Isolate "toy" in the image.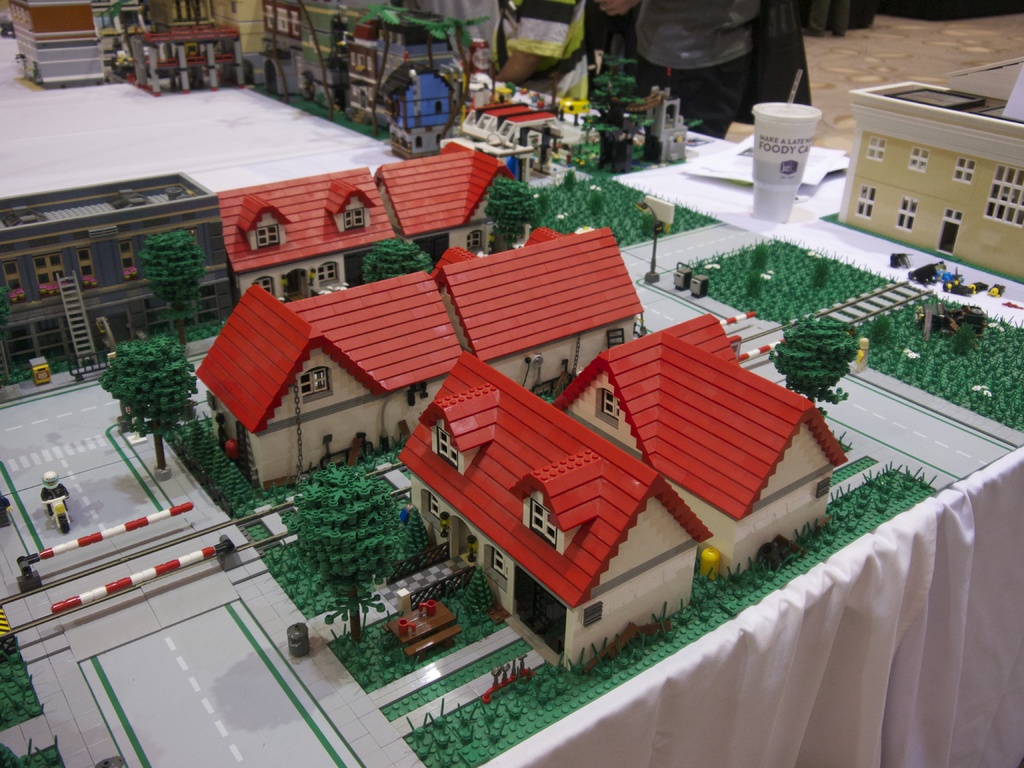
Isolated region: (left=390, top=355, right=714, bottom=670).
